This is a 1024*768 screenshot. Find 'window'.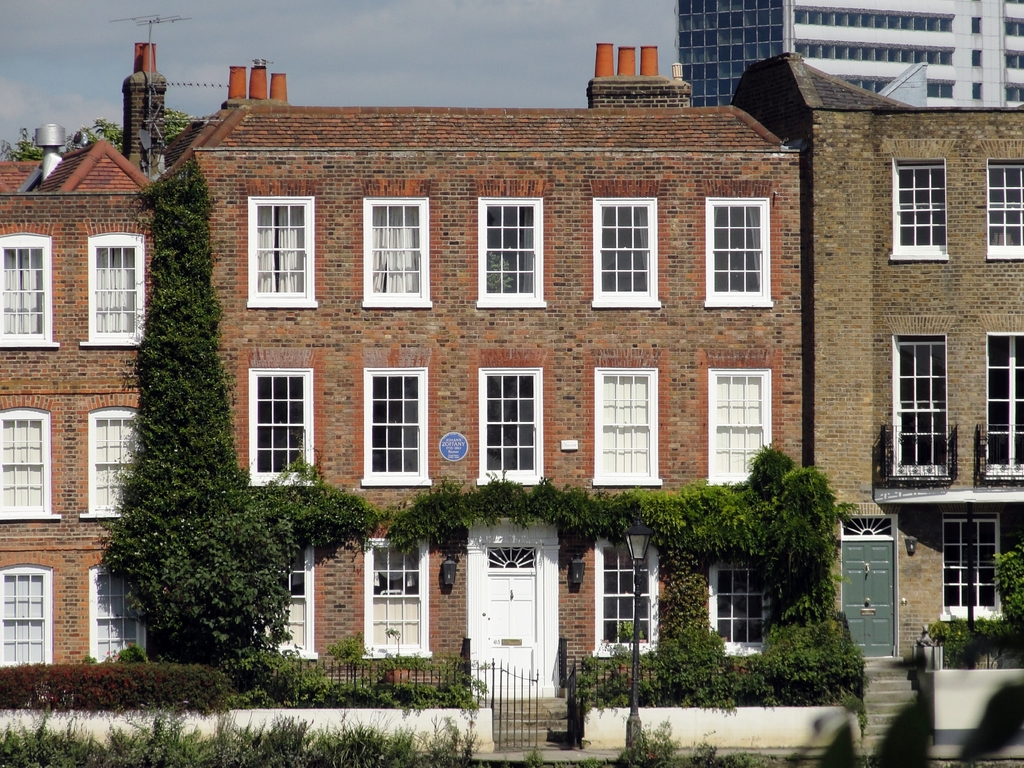
Bounding box: detection(705, 554, 778, 660).
